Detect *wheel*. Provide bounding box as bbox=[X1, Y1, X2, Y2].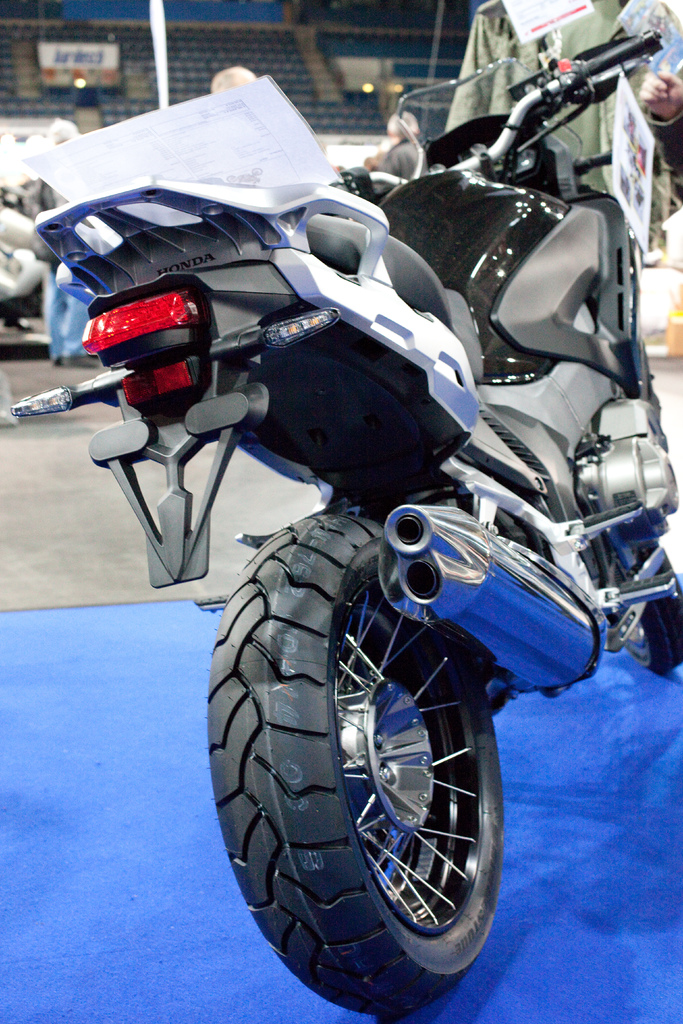
bbox=[604, 543, 682, 675].
